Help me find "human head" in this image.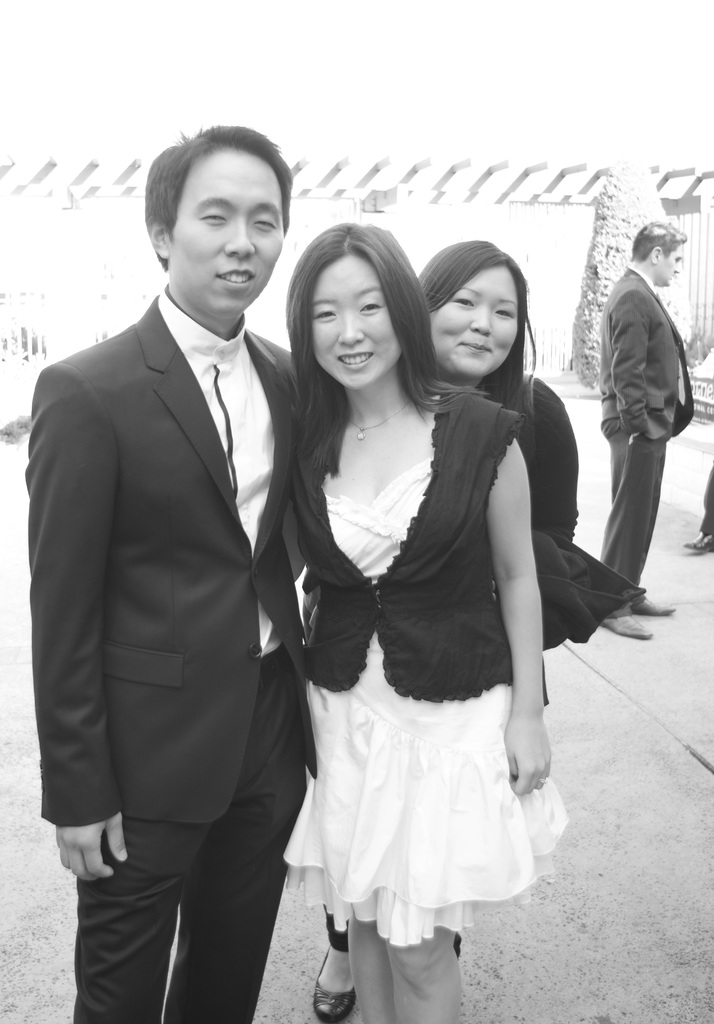
Found it: select_region(626, 218, 687, 285).
